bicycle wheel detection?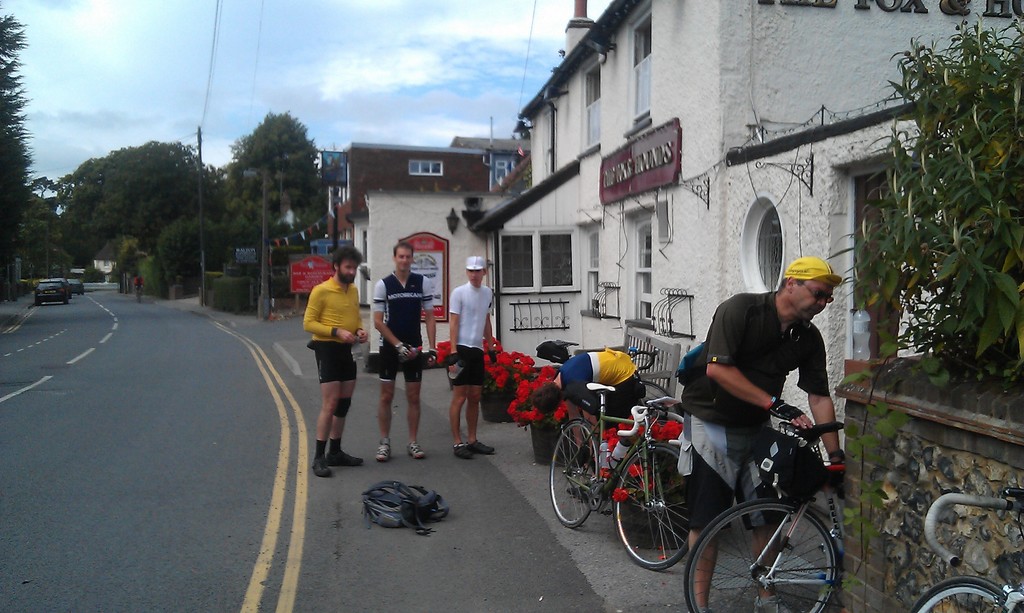
{"x1": 671, "y1": 492, "x2": 845, "y2": 612}
